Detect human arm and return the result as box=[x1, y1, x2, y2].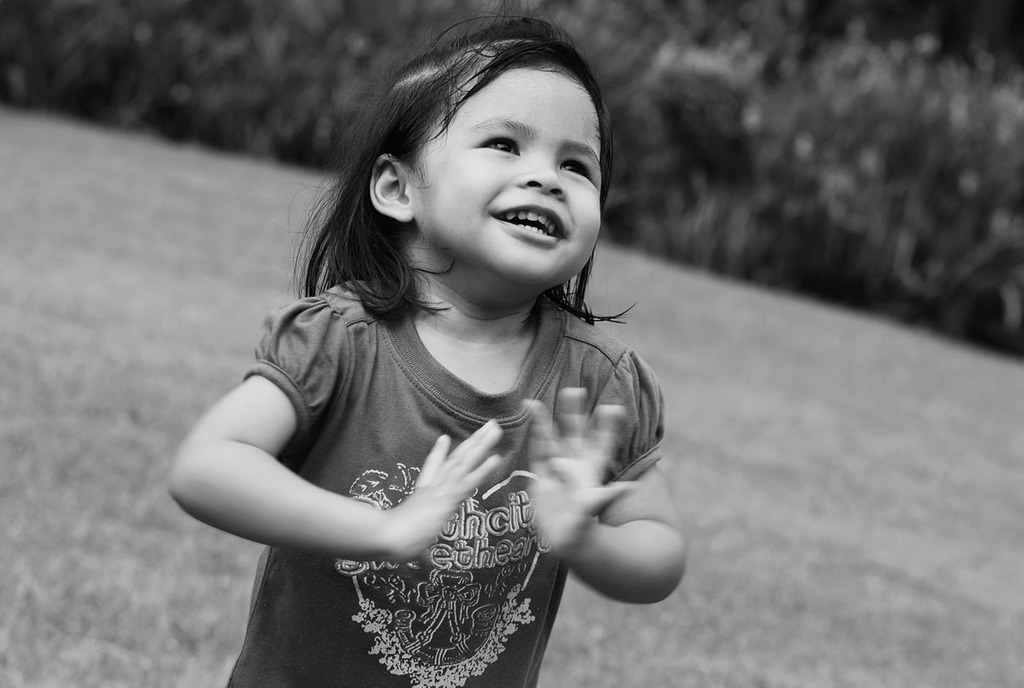
box=[213, 345, 612, 624].
